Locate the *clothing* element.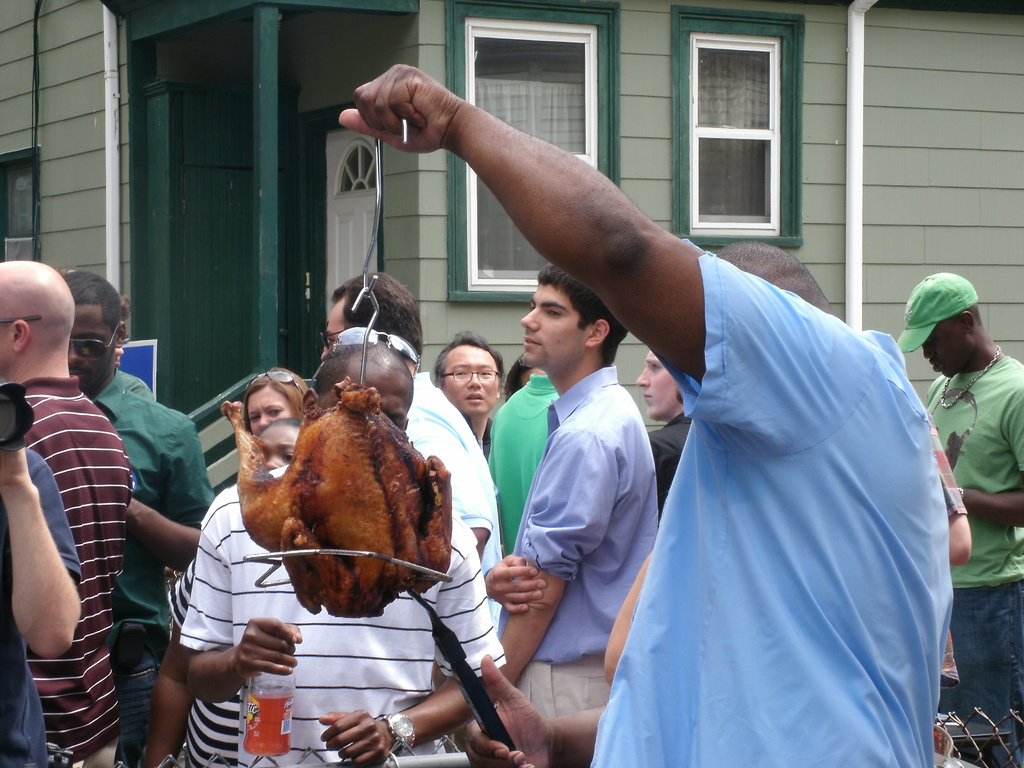
Element bbox: <region>166, 556, 246, 757</region>.
